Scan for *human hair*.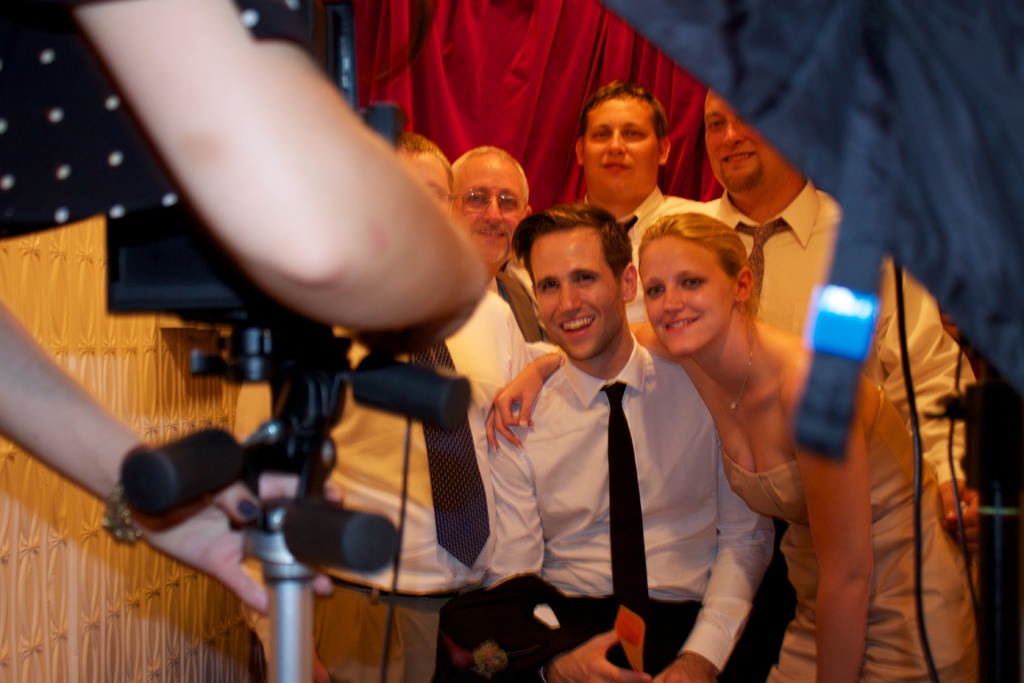
Scan result: (508,195,635,279).
